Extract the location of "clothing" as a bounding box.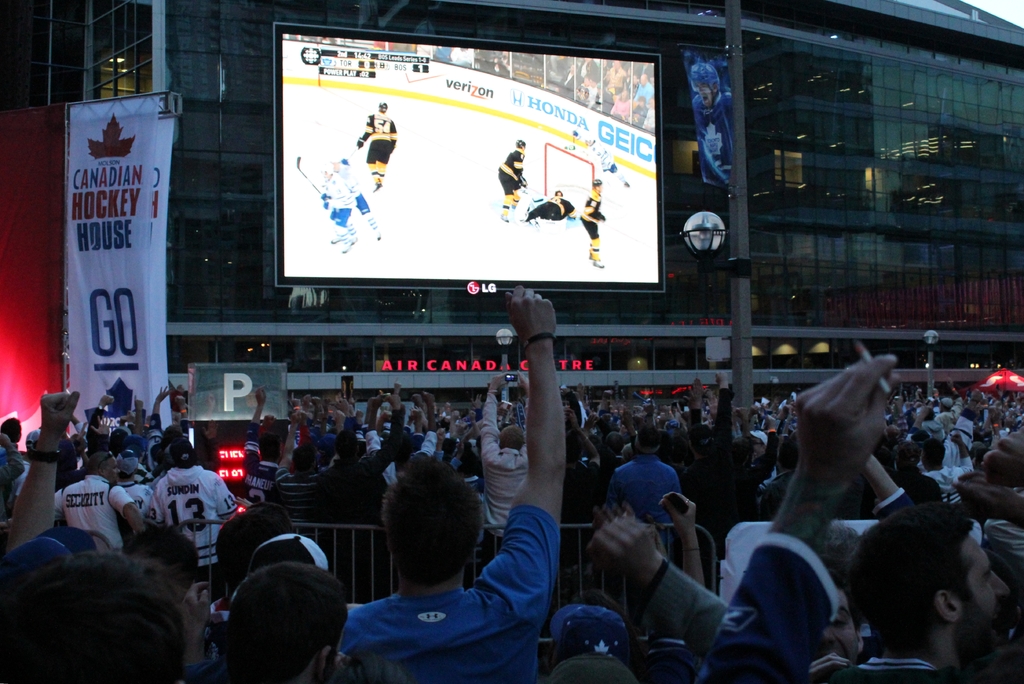
select_region(188, 560, 367, 680).
